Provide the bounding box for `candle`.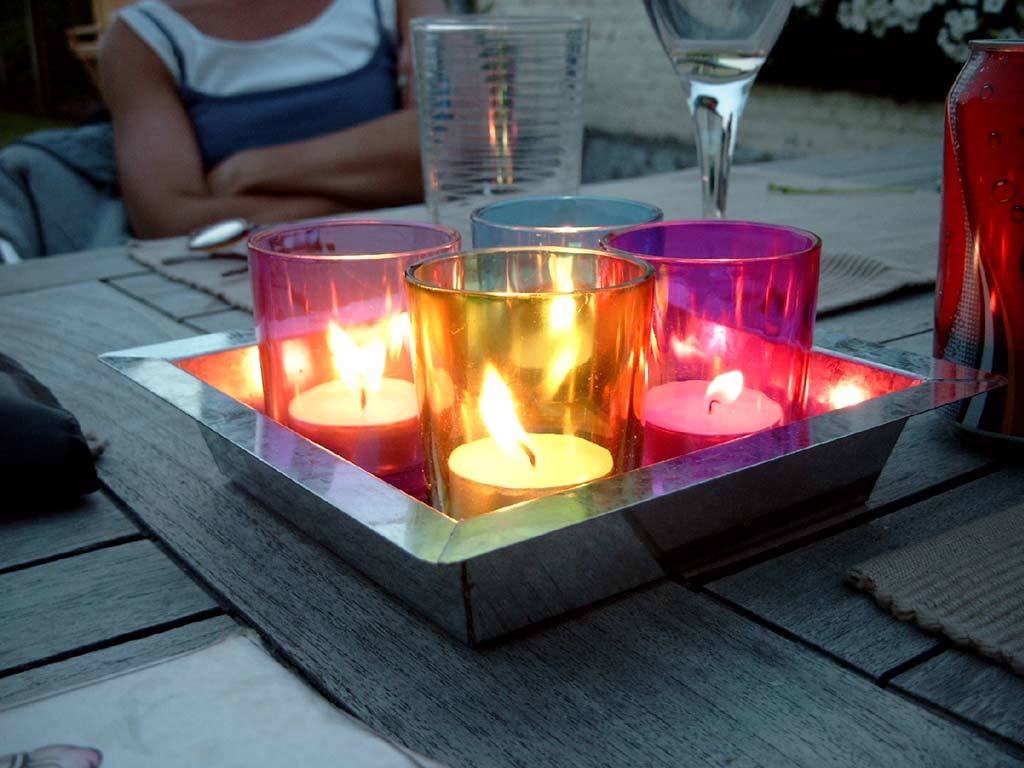
(451, 360, 613, 523).
